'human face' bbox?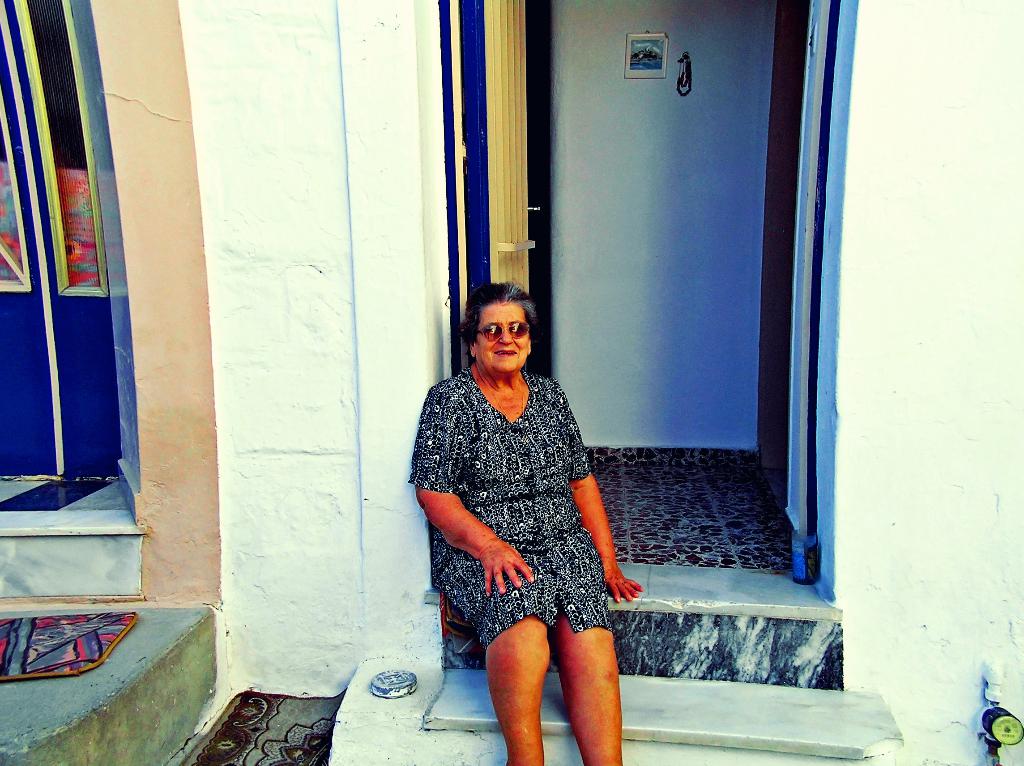
bbox=[474, 302, 530, 376]
